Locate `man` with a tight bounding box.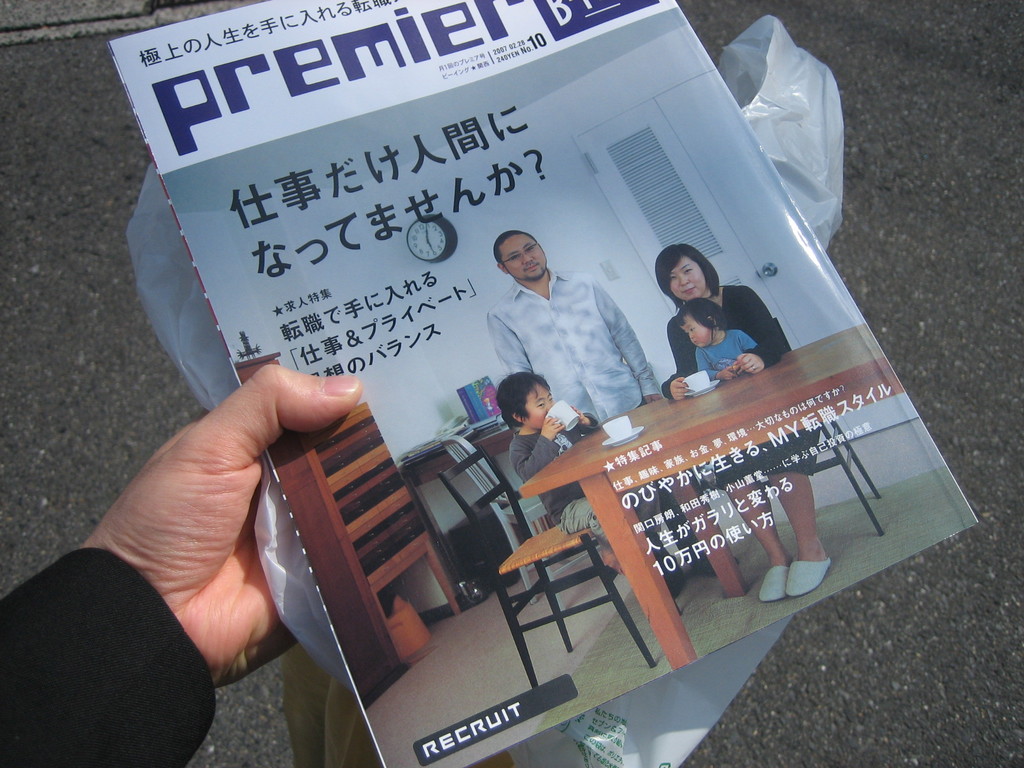
left=473, top=221, right=646, bottom=402.
